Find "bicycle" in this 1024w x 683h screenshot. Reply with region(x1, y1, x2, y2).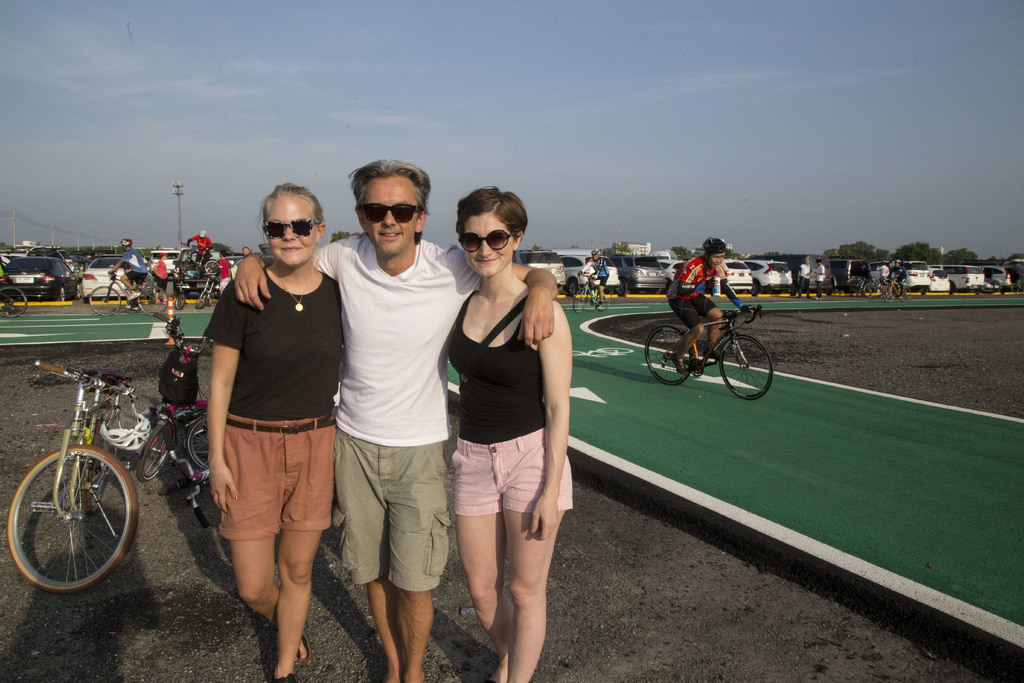
region(849, 277, 862, 299).
